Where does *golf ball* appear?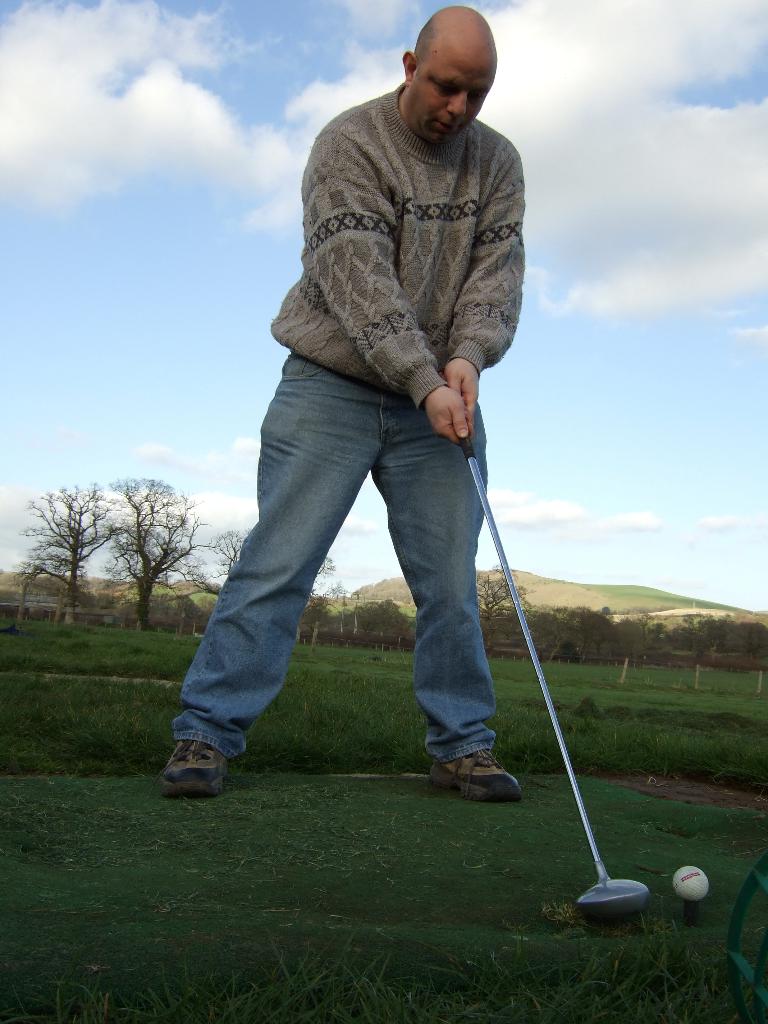
Appears at [left=671, top=860, right=714, bottom=911].
